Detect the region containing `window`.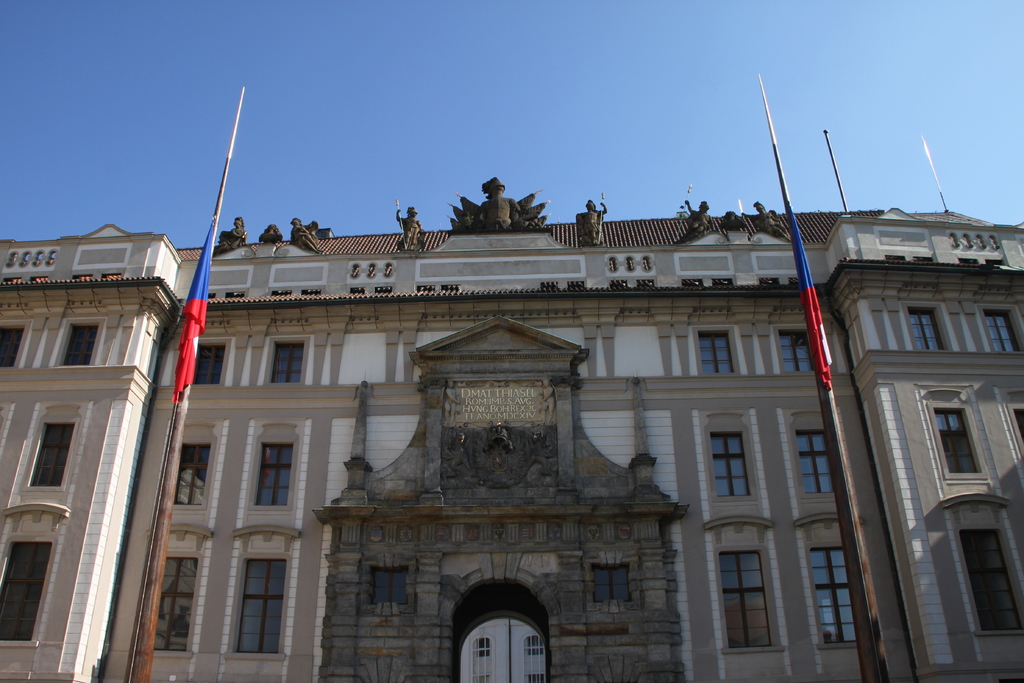
[left=980, top=309, right=1022, bottom=354].
